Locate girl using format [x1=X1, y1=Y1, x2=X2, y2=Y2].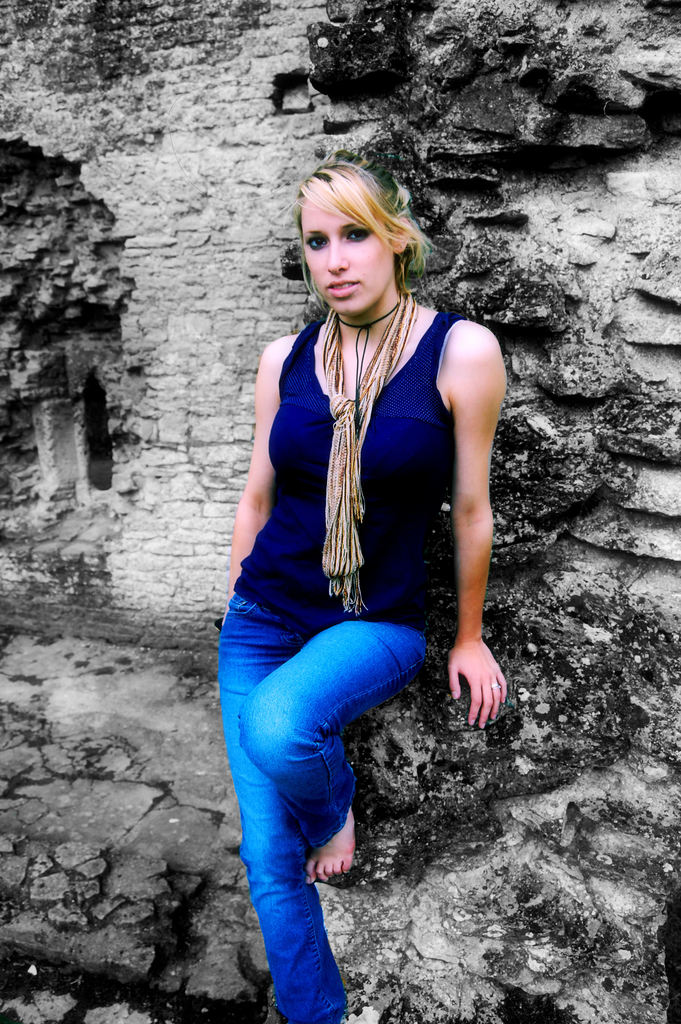
[x1=217, y1=160, x2=509, y2=1023].
